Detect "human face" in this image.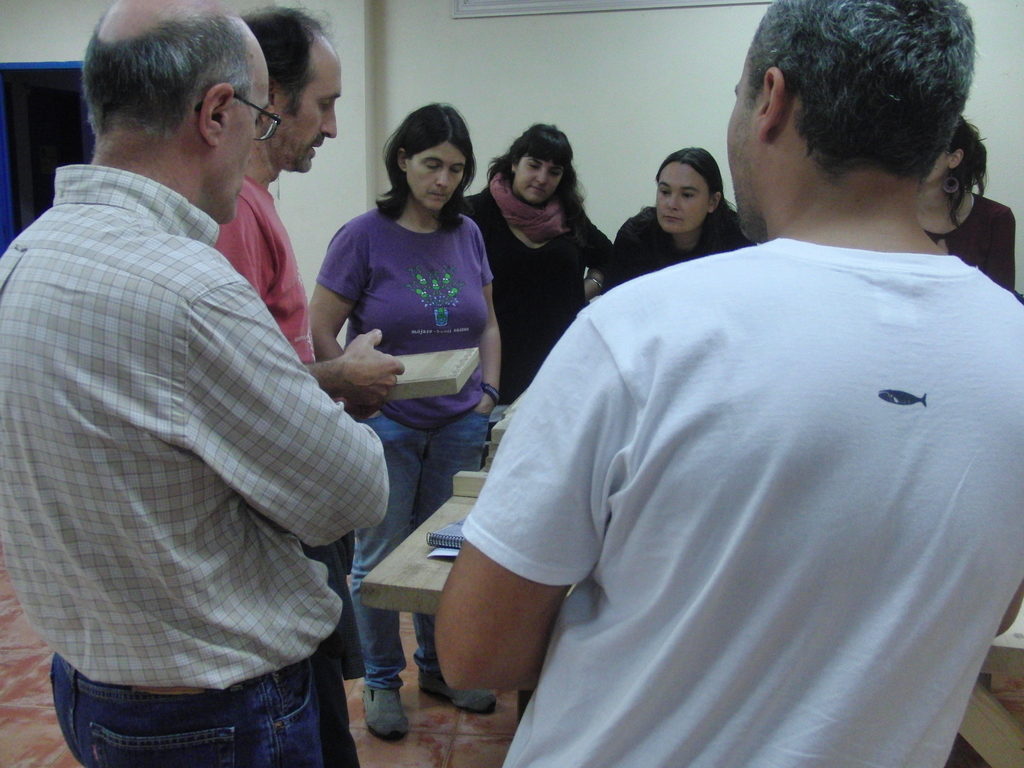
Detection: x1=655, y1=163, x2=711, y2=230.
